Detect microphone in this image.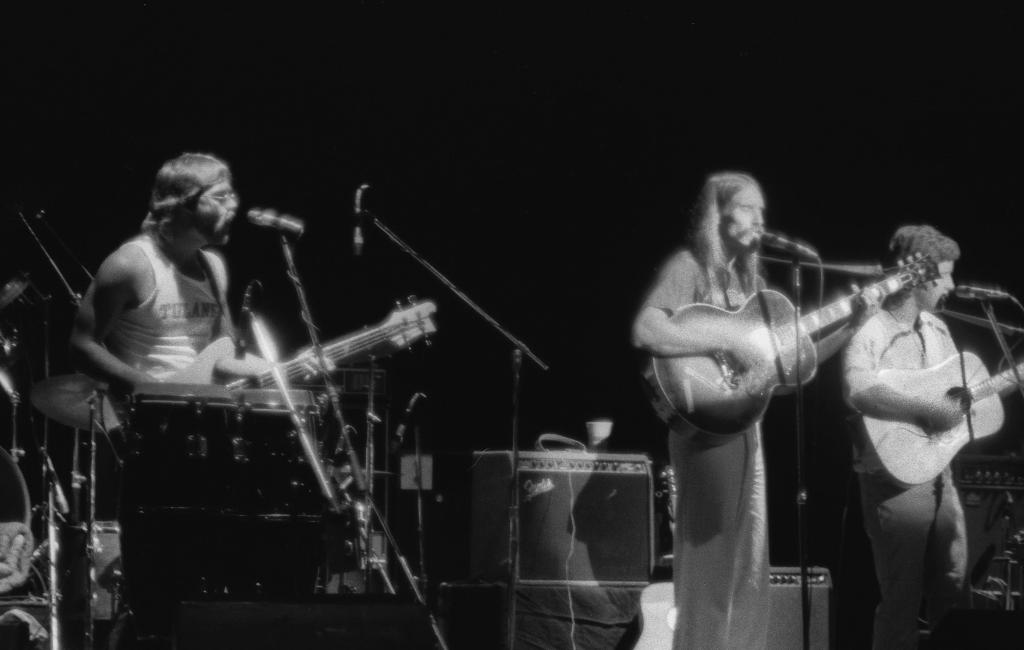
Detection: 237/204/308/247.
